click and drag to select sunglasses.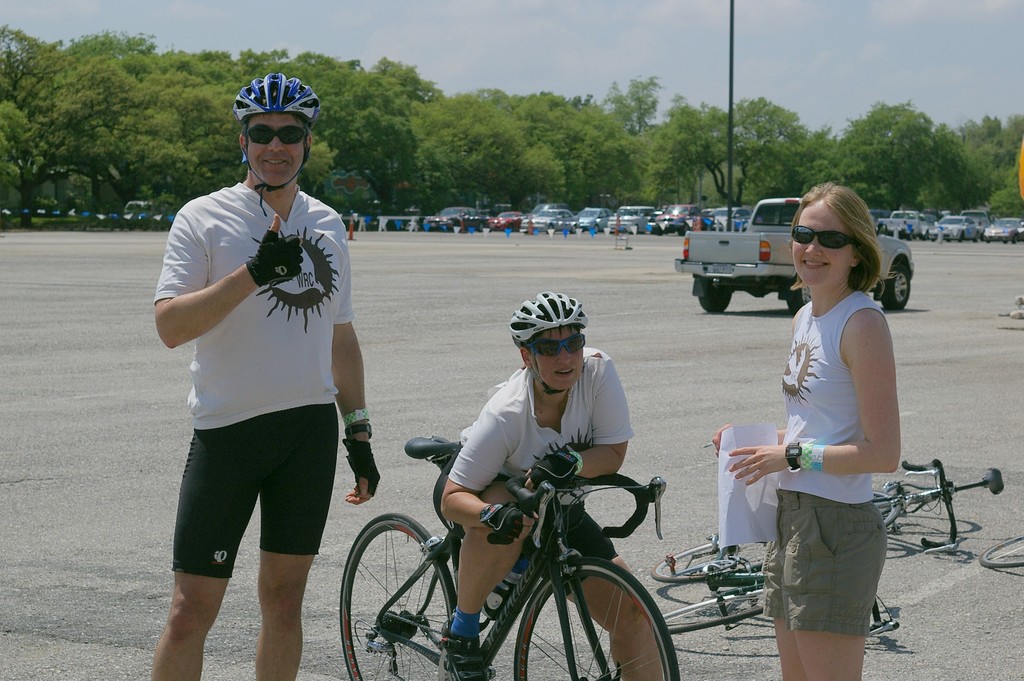
Selection: box(243, 119, 309, 147).
